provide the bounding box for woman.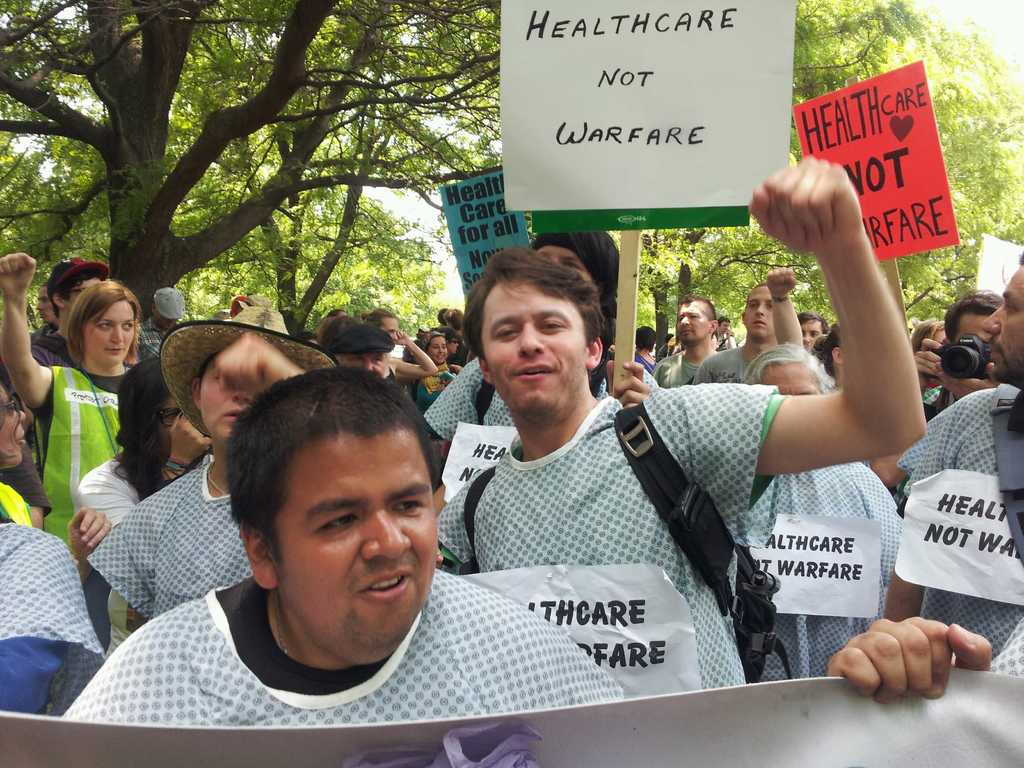
(0,252,156,492).
